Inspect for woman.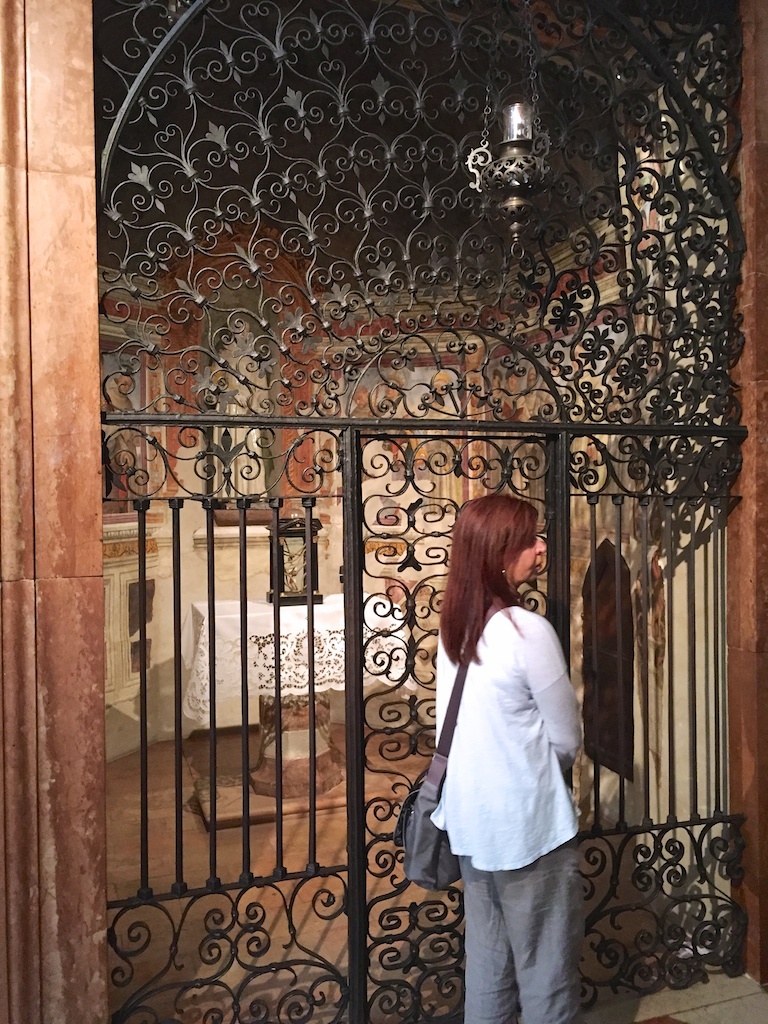
Inspection: left=411, top=478, right=602, bottom=1005.
